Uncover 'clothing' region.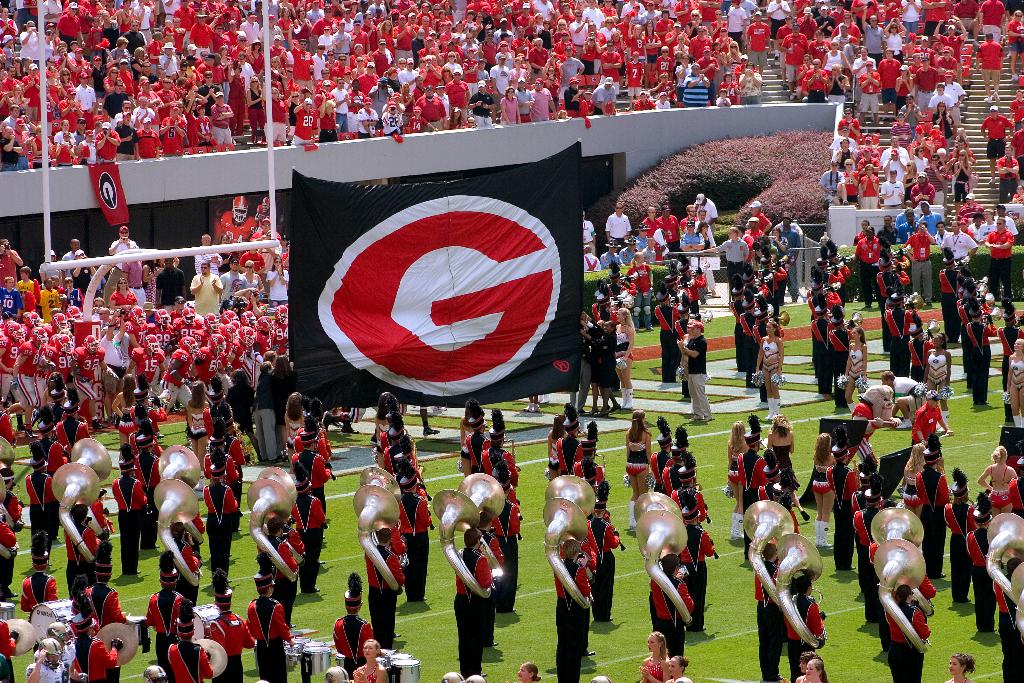
Uncovered: box=[852, 231, 884, 290].
